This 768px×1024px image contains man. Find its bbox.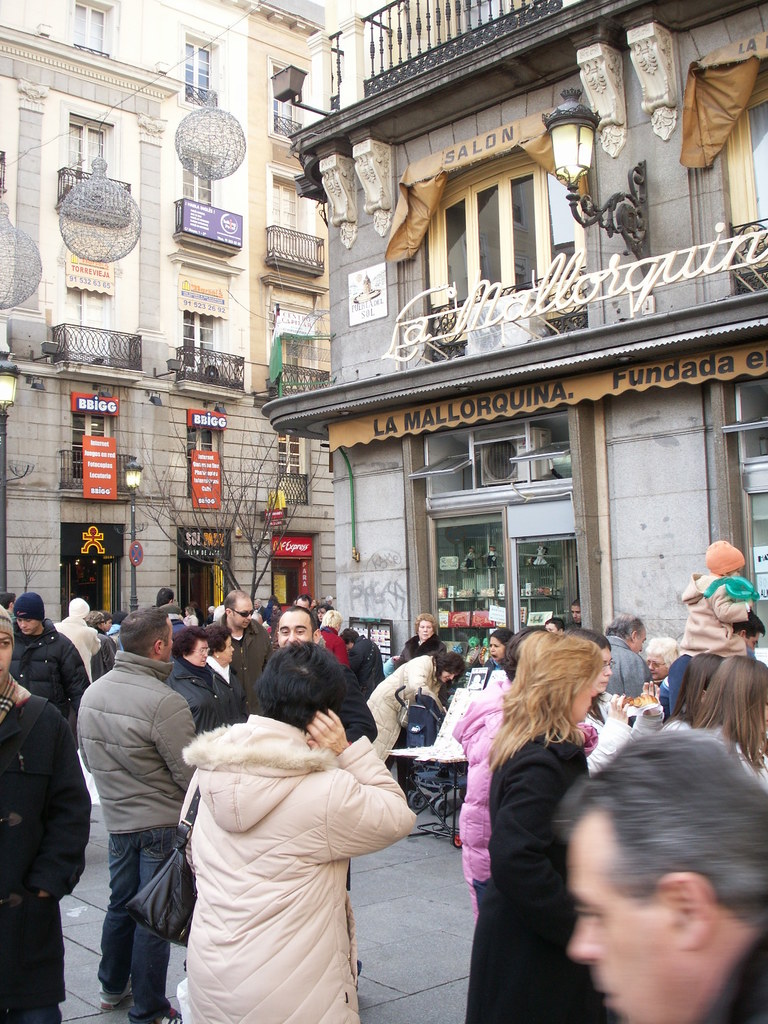
box(212, 601, 227, 620).
